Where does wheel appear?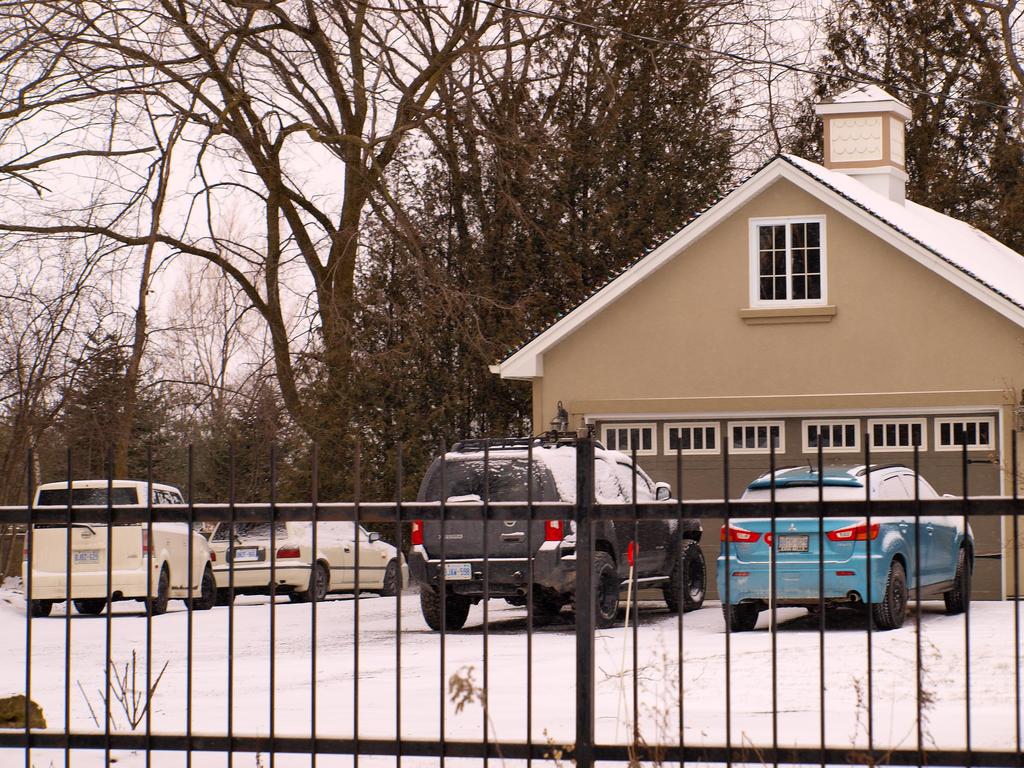
Appears at pyautogui.locateOnScreen(149, 573, 168, 615).
